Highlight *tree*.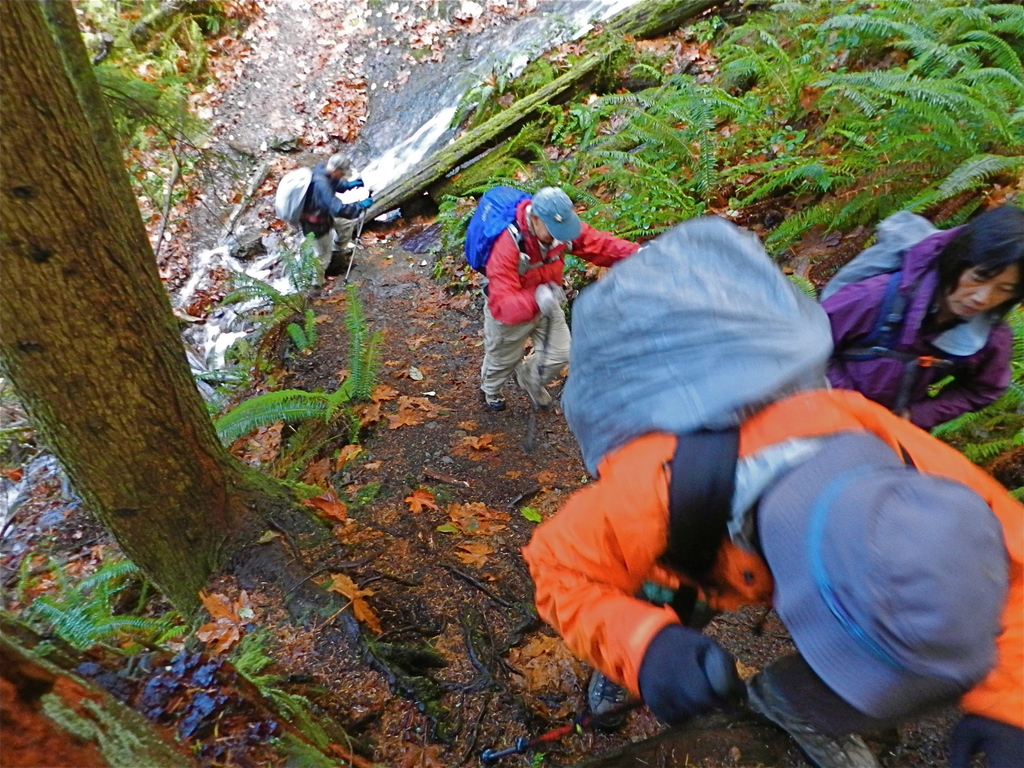
Highlighted region: l=0, t=0, r=266, b=627.
